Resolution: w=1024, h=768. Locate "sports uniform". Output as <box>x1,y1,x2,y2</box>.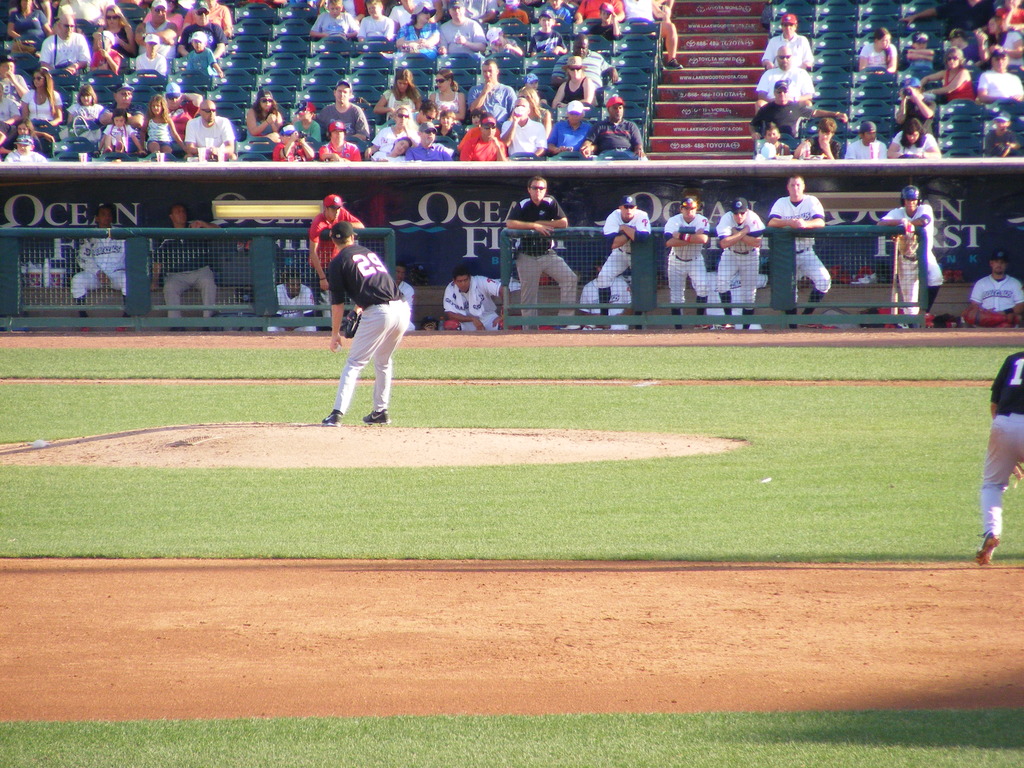
<box>280,287,323,336</box>.
